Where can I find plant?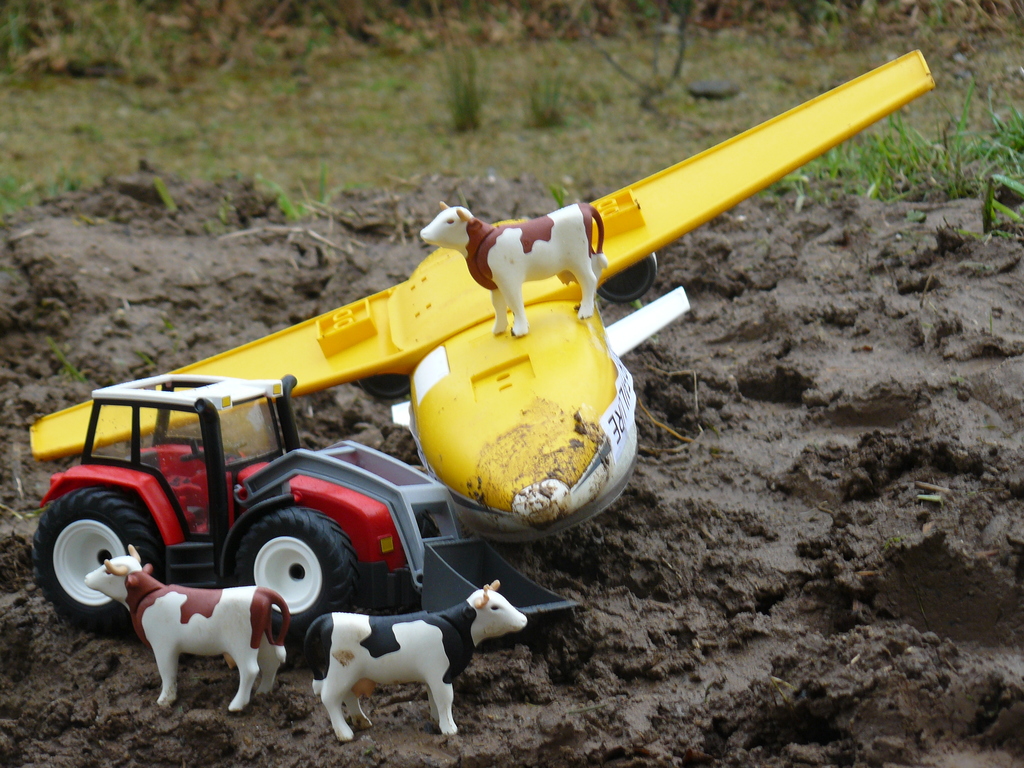
You can find it at x1=161 y1=315 x2=177 y2=332.
